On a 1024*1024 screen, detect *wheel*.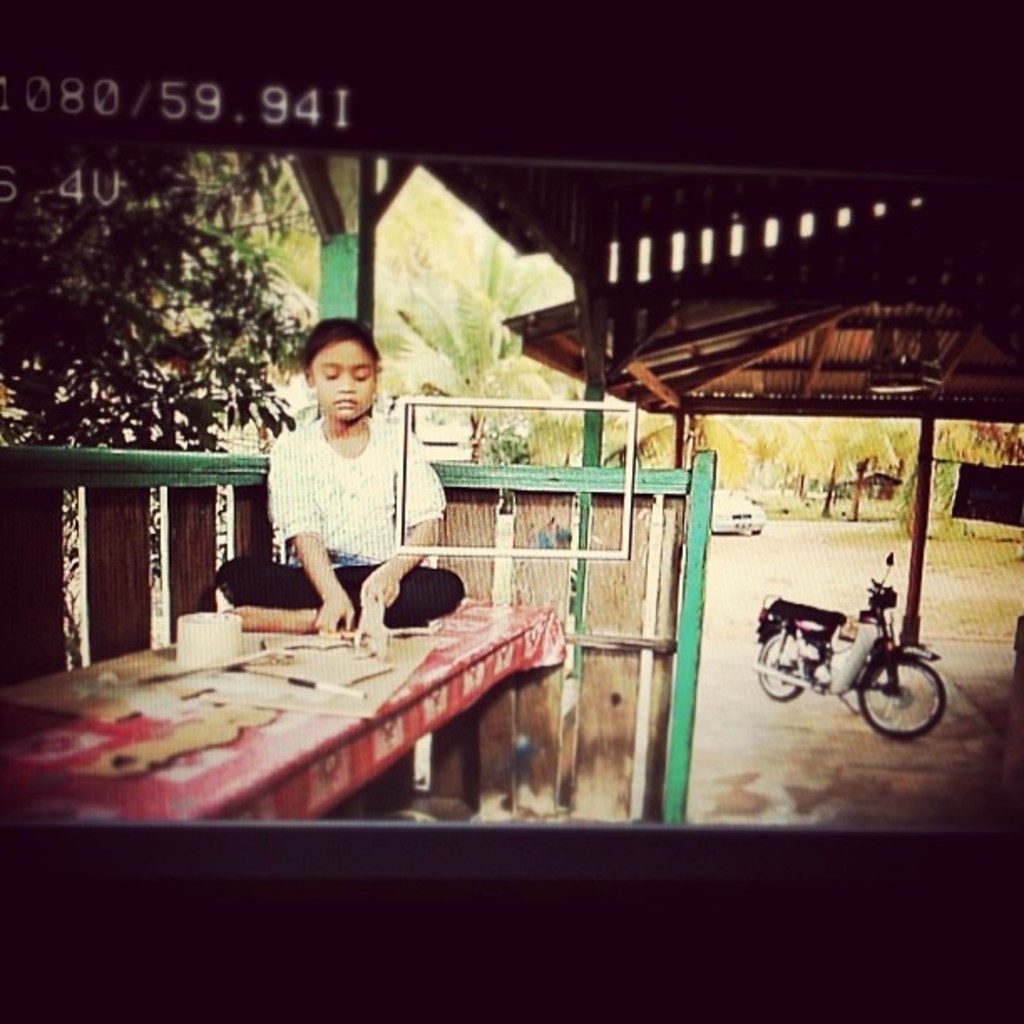
{"left": 758, "top": 634, "right": 806, "bottom": 703}.
